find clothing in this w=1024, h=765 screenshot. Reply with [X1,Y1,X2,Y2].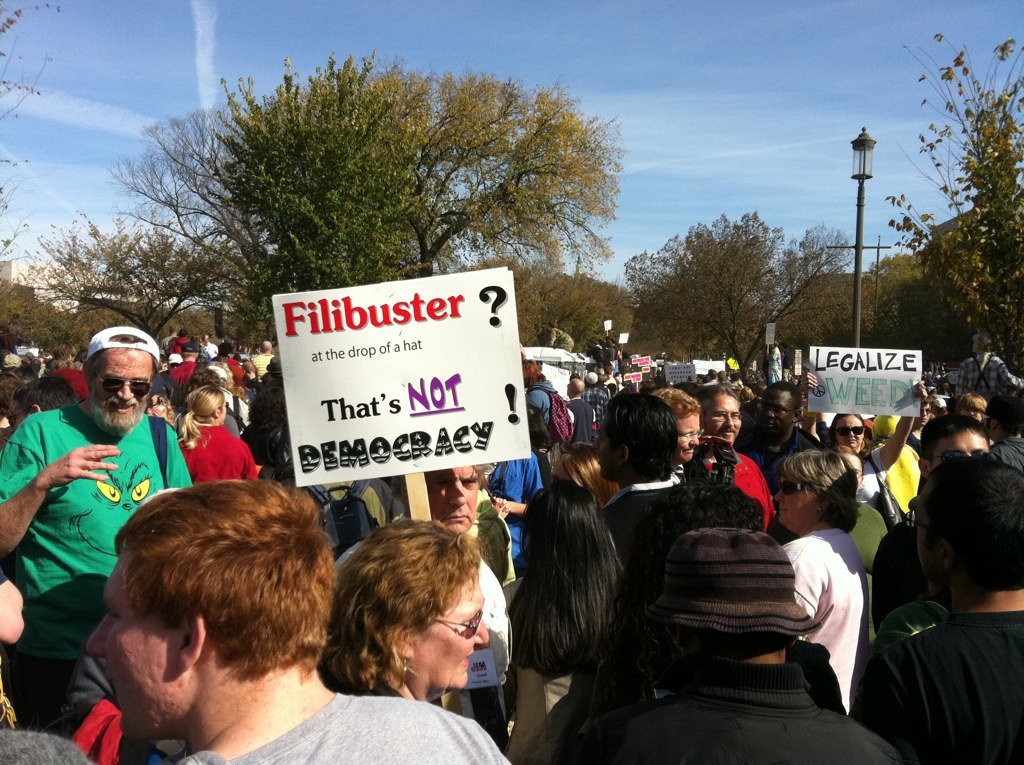
[863,527,1021,764].
